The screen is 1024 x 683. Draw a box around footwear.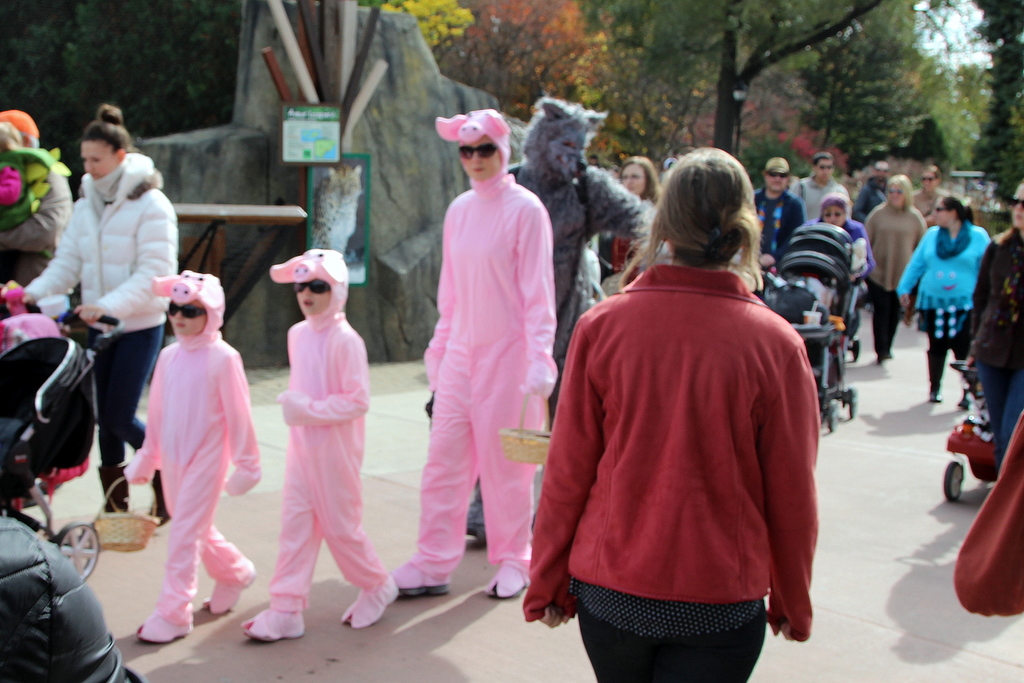
(486,562,532,597).
